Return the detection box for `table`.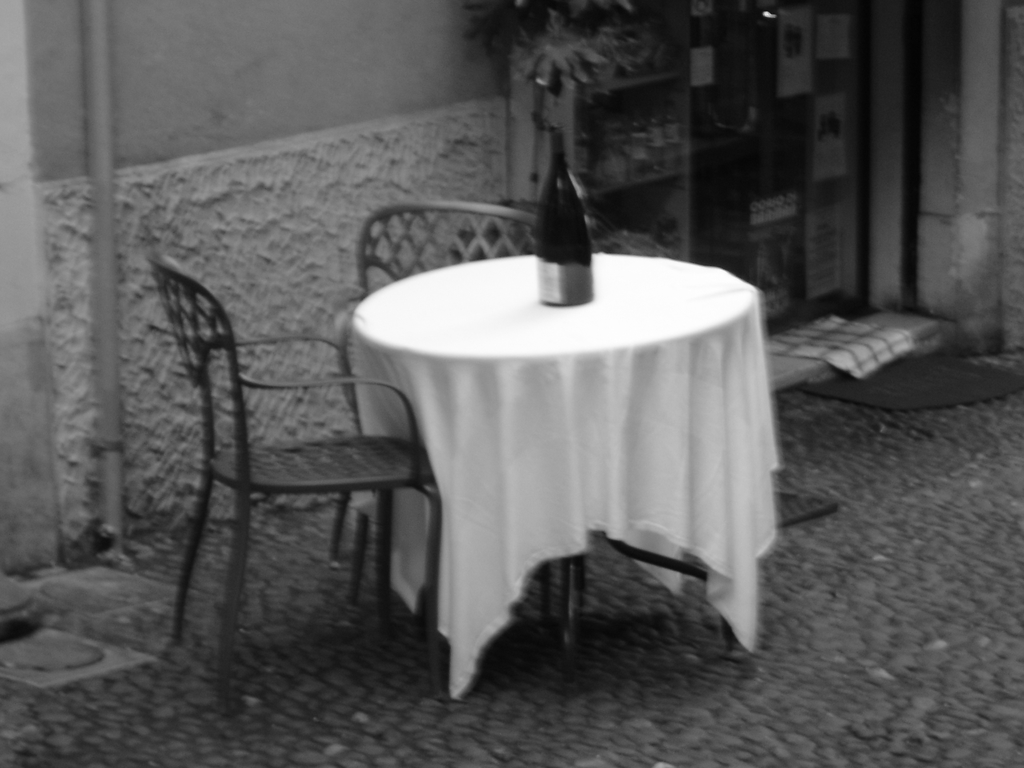
{"left": 353, "top": 248, "right": 795, "bottom": 691}.
